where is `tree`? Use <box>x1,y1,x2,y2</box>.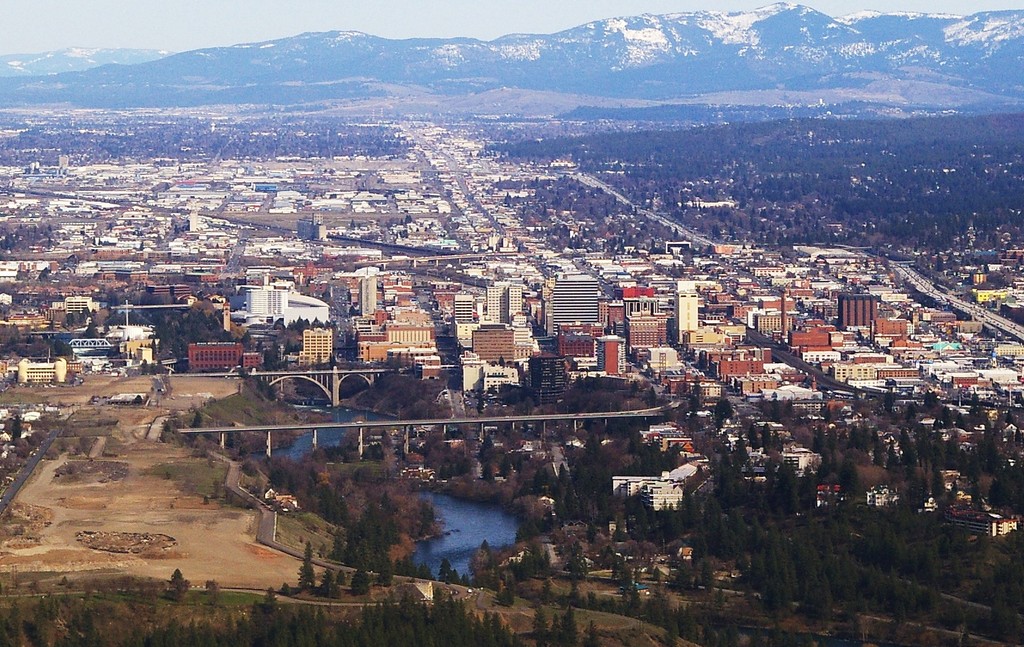
<box>83,319,98,343</box>.
